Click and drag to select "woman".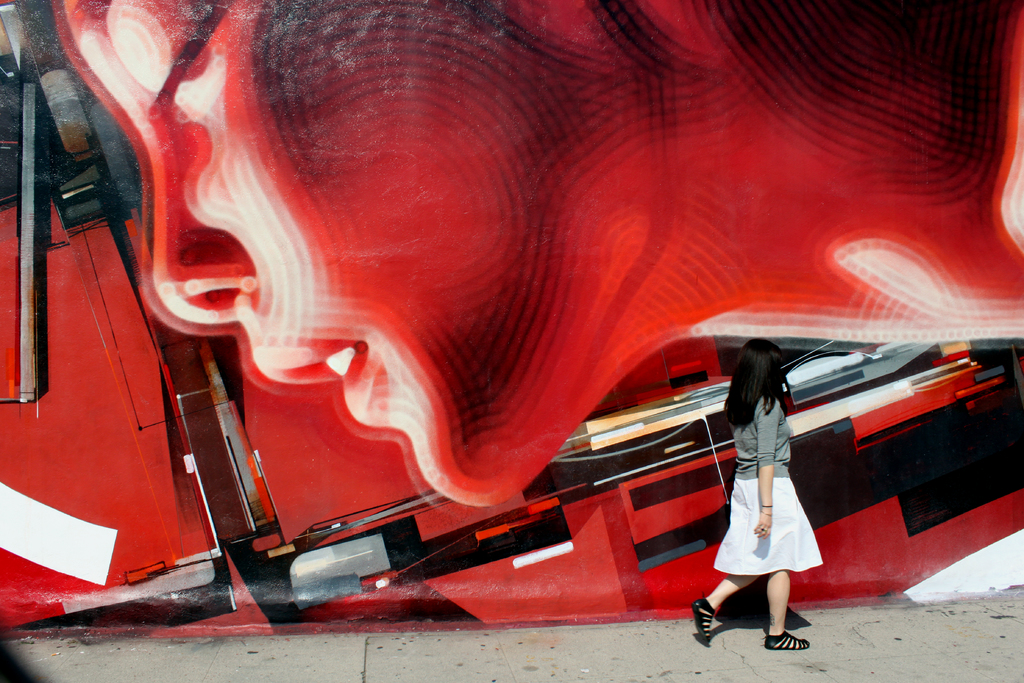
Selection: [x1=9, y1=0, x2=1023, y2=515].
